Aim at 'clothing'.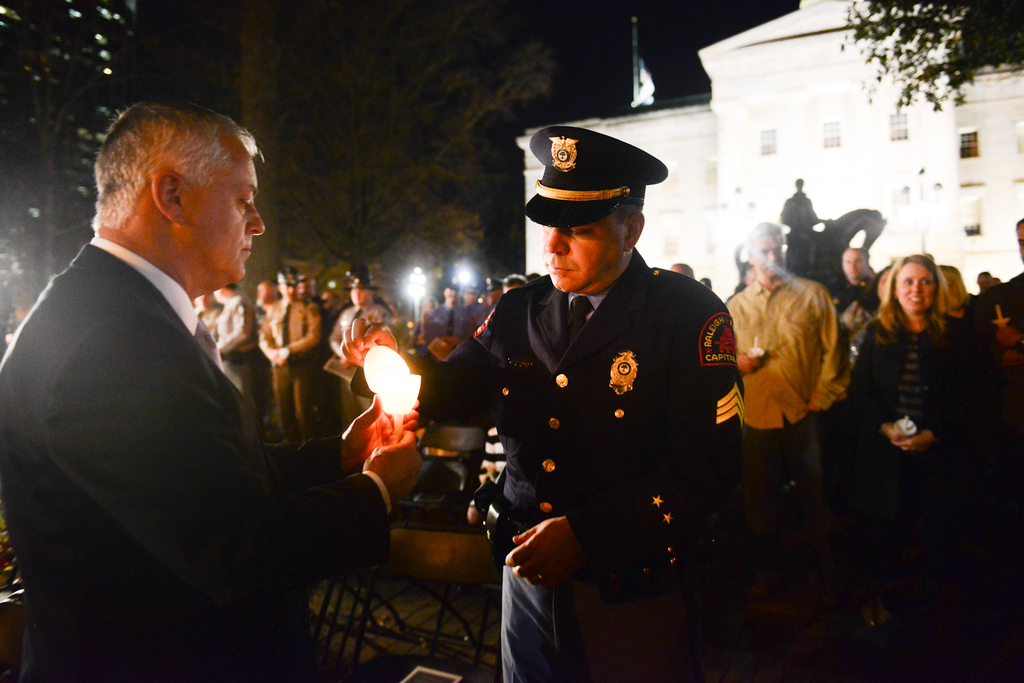
Aimed at x1=721, y1=257, x2=849, y2=557.
